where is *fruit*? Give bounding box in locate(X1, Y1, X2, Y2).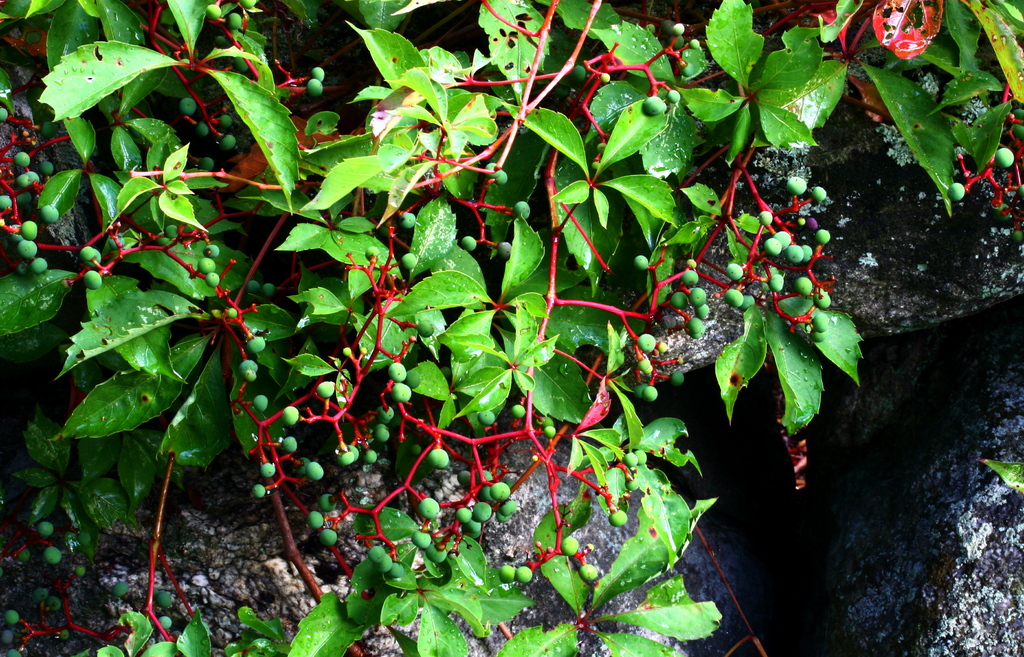
locate(671, 368, 686, 385).
